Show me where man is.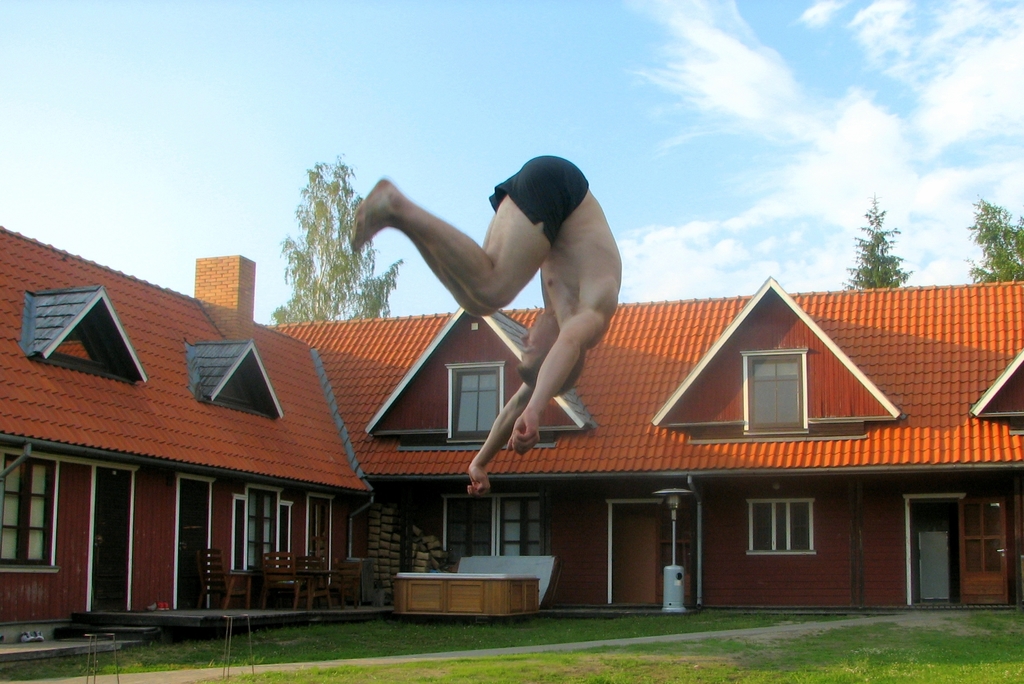
man is at 384 115 632 509.
